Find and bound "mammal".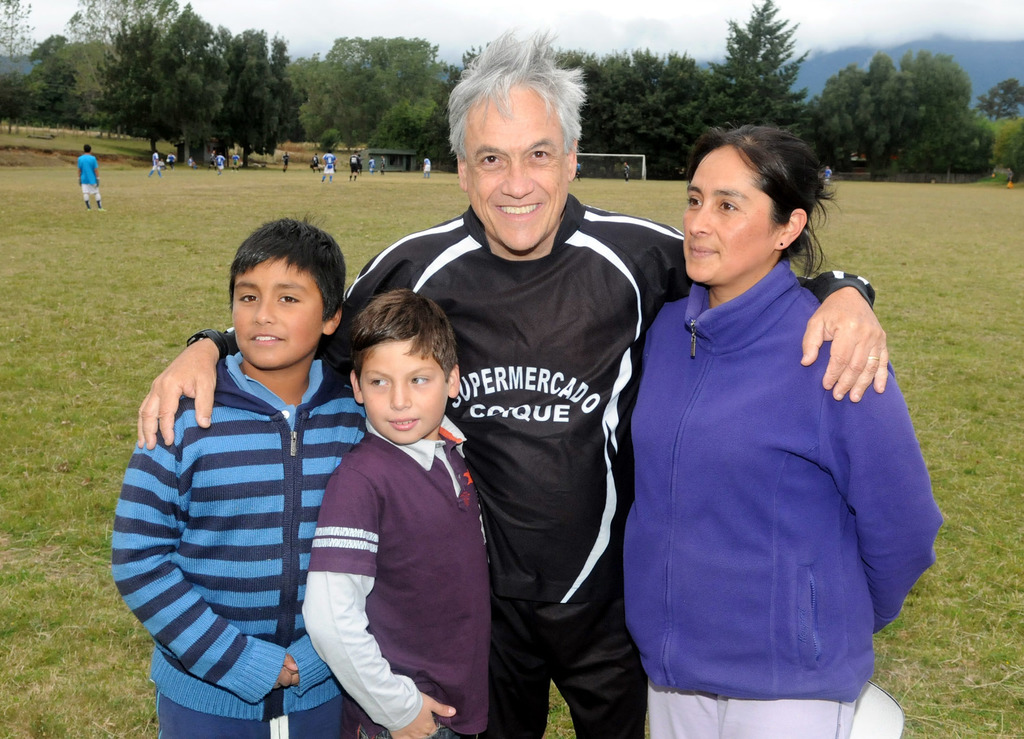
Bound: [x1=420, y1=154, x2=433, y2=178].
